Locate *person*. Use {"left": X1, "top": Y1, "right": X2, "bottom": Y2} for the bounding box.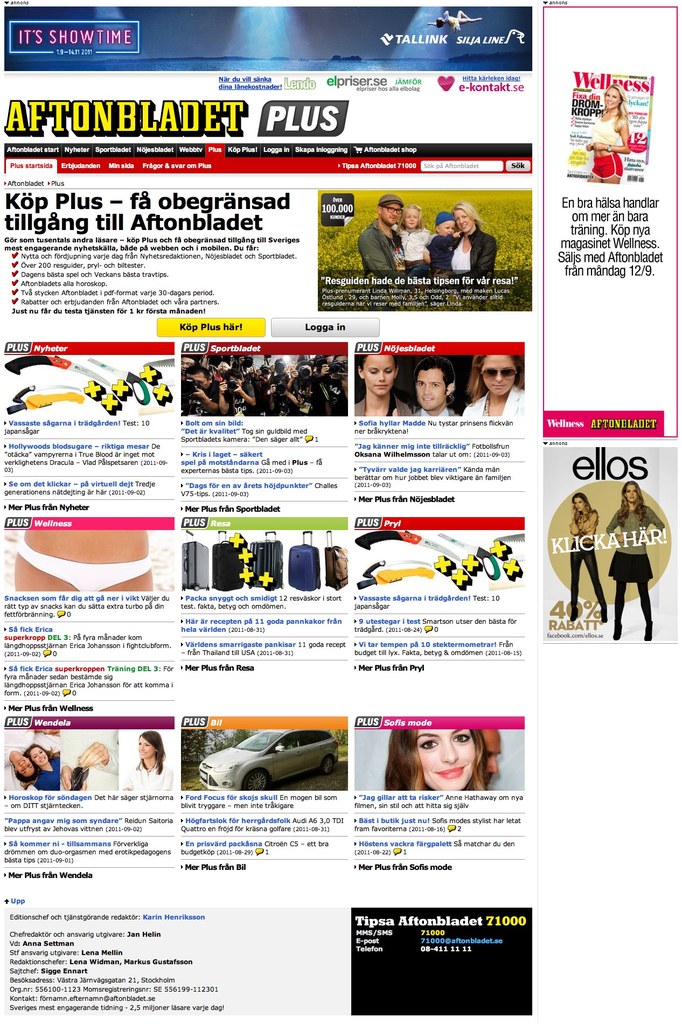
{"left": 123, "top": 733, "right": 174, "bottom": 791}.
